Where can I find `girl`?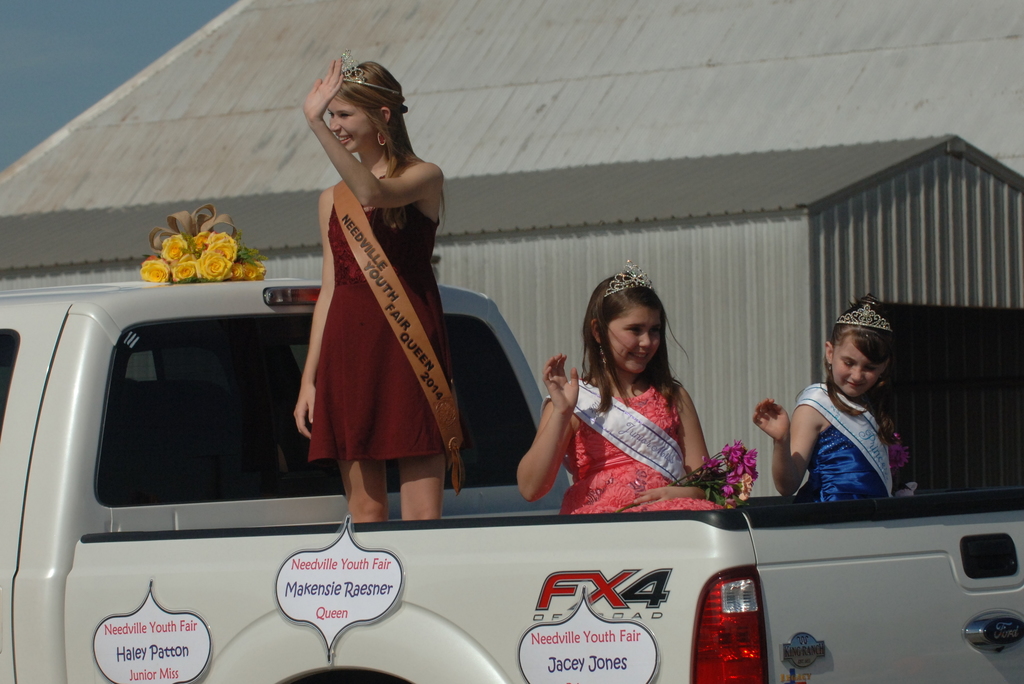
You can find it at (left=752, top=288, right=909, bottom=501).
